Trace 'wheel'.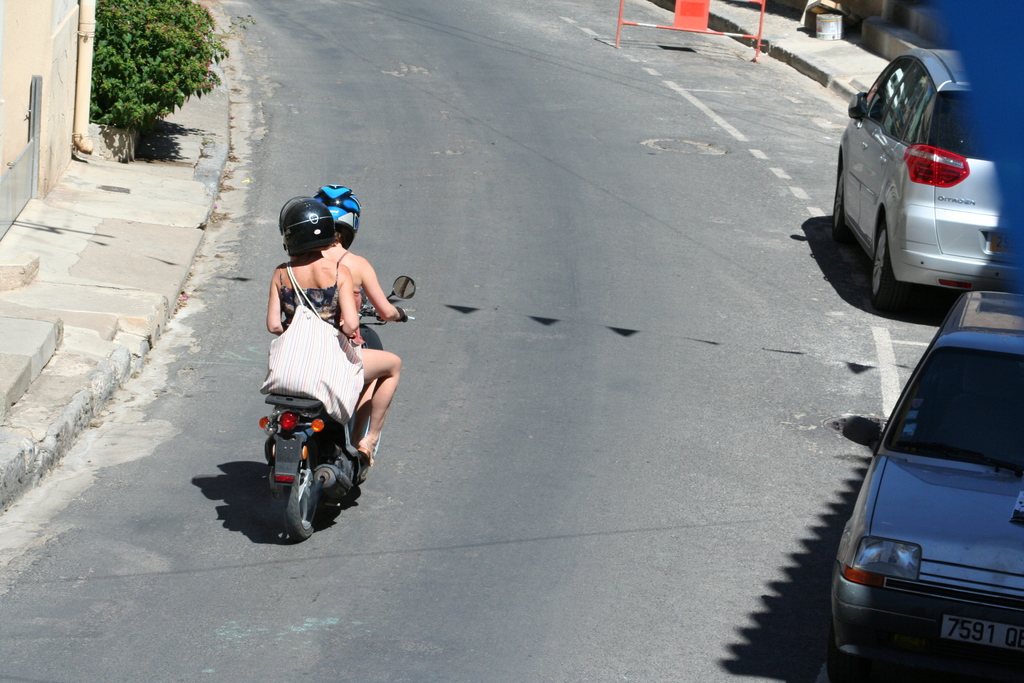
Traced to {"left": 358, "top": 457, "right": 369, "bottom": 482}.
